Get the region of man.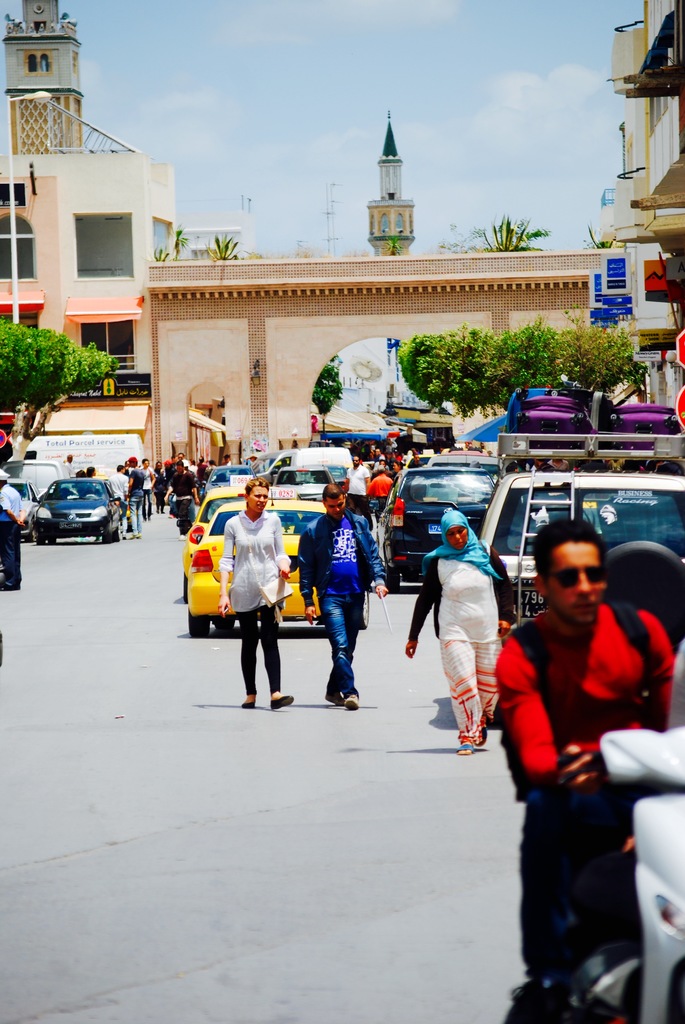
l=491, t=511, r=672, b=992.
